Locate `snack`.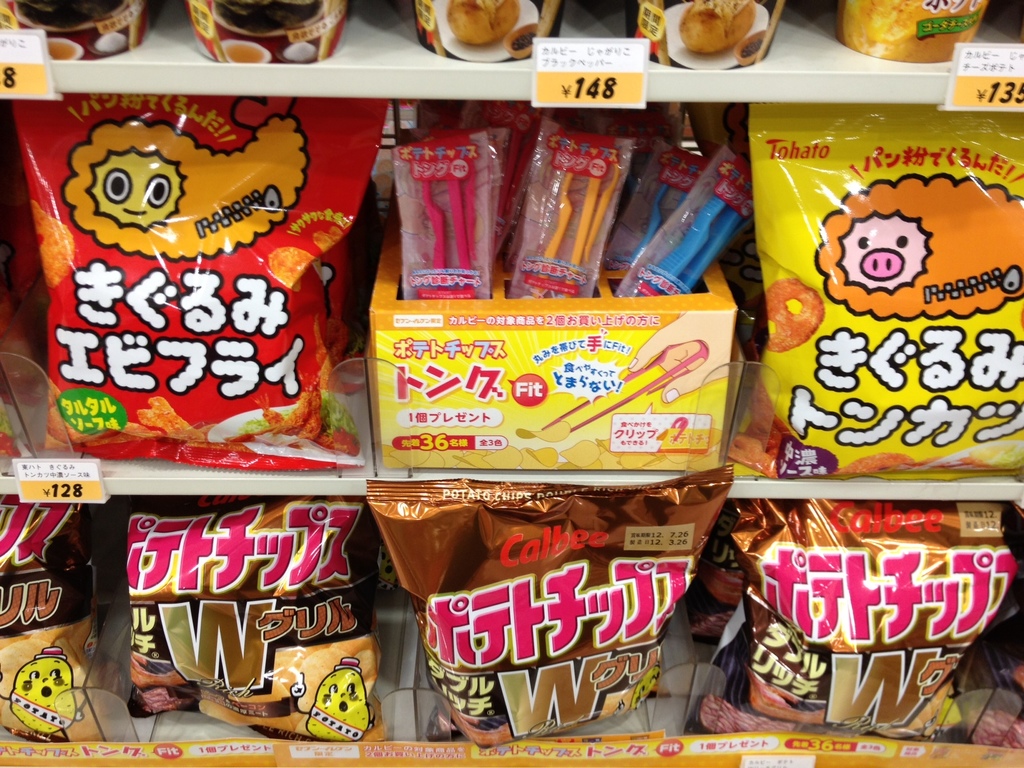
Bounding box: [0,620,111,739].
